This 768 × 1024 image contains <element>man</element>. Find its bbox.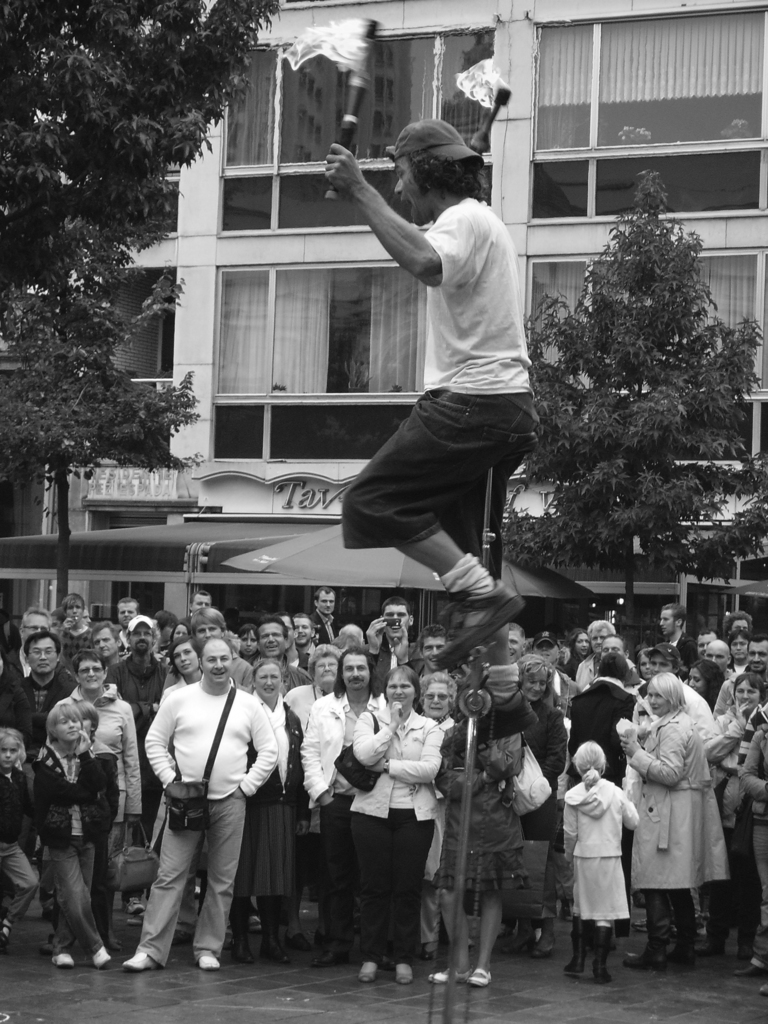
132:646:285:977.
